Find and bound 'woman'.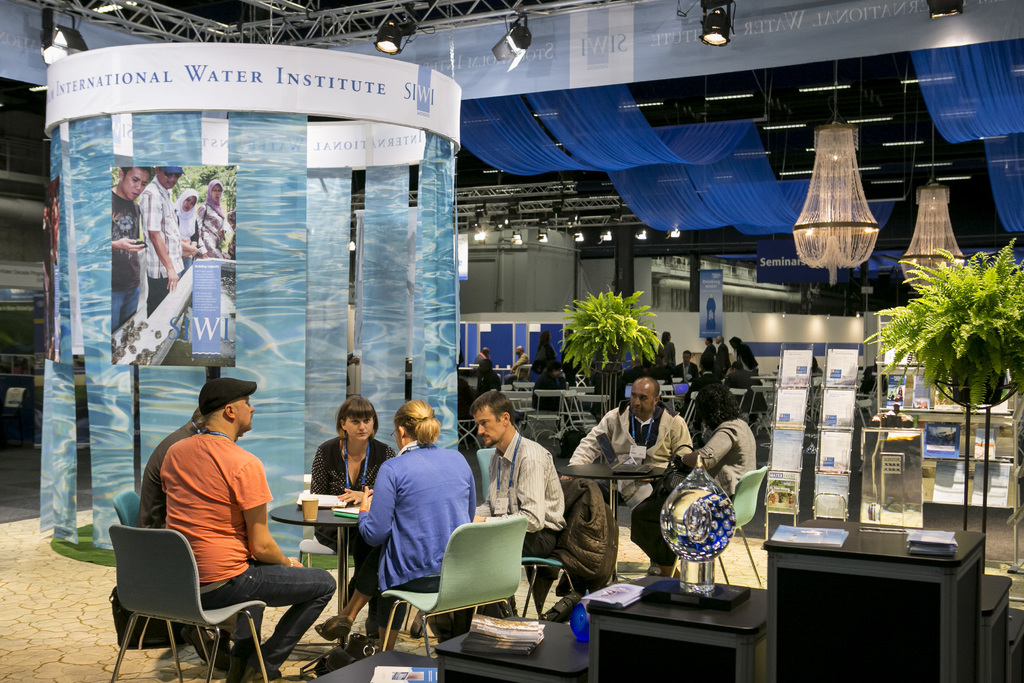
Bound: bbox=[304, 395, 394, 591].
